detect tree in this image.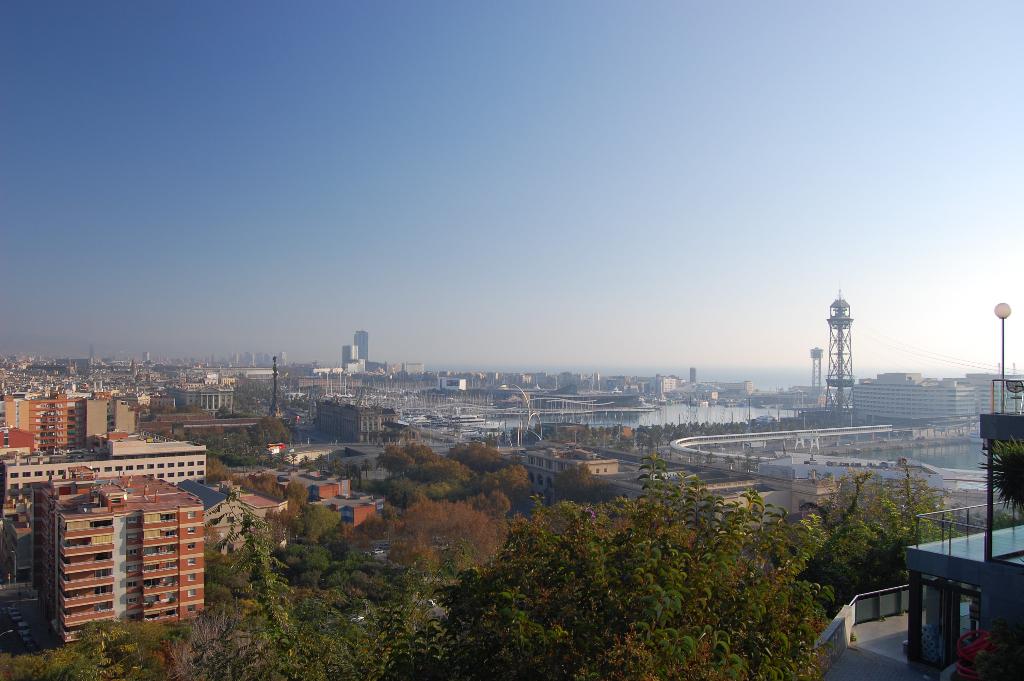
Detection: BBox(216, 404, 239, 418).
